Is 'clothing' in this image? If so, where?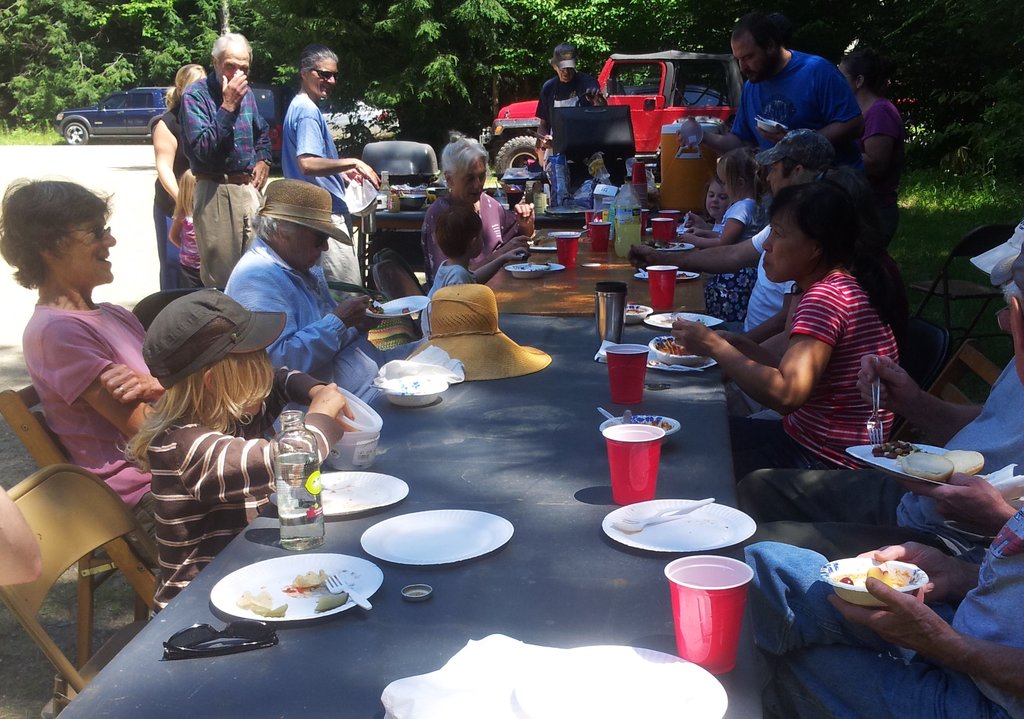
Yes, at detection(178, 72, 274, 287).
